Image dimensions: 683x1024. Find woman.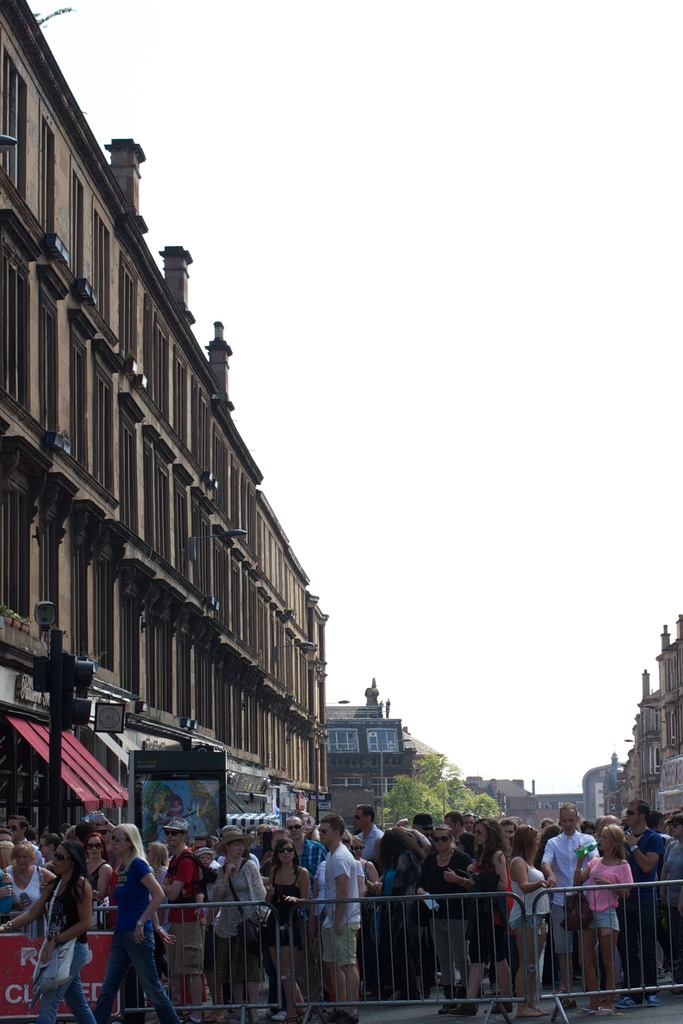
(x1=141, y1=844, x2=173, y2=1009).
